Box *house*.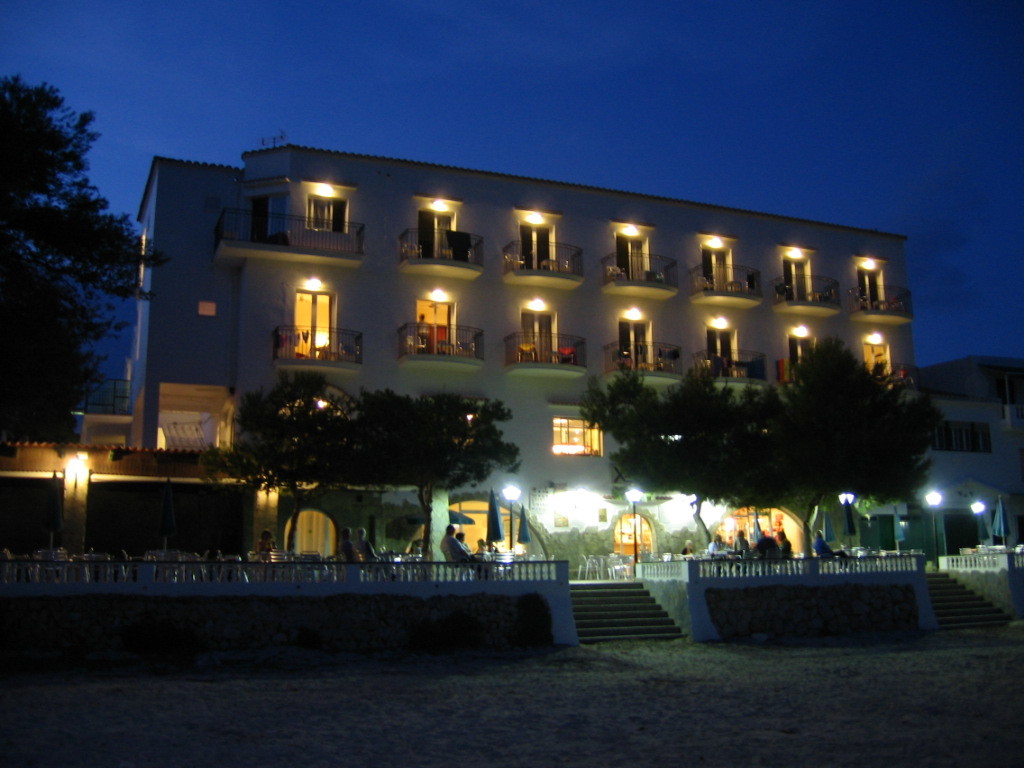
[902,397,1023,577].
